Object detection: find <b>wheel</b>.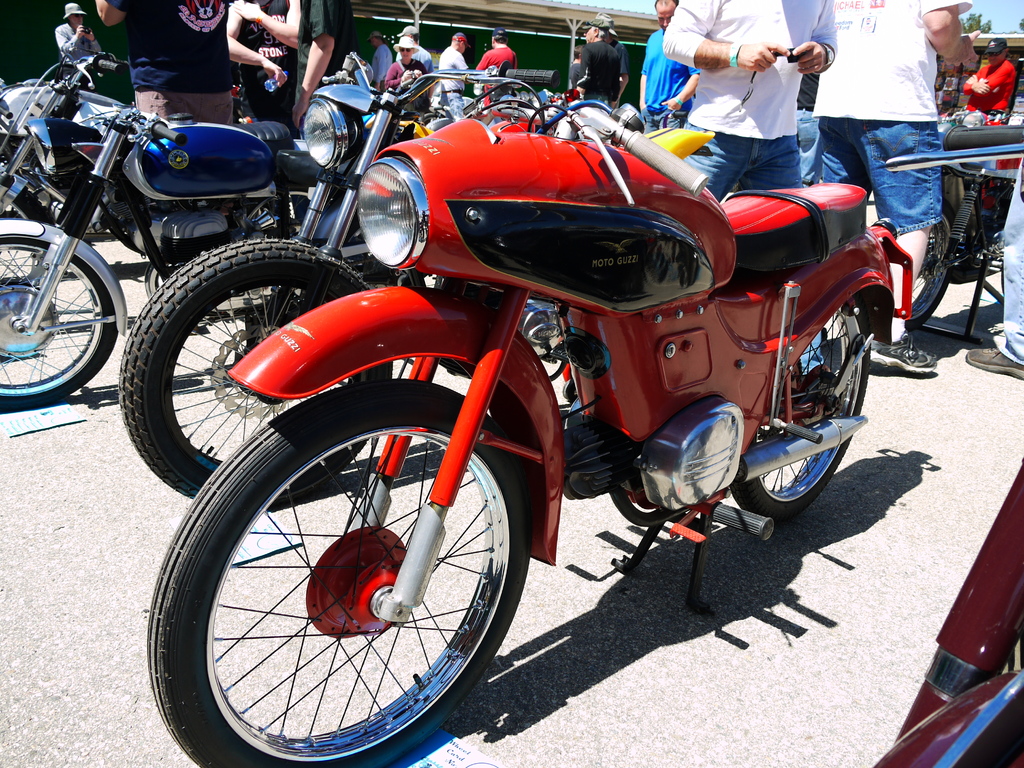
x1=146, y1=382, x2=531, y2=767.
